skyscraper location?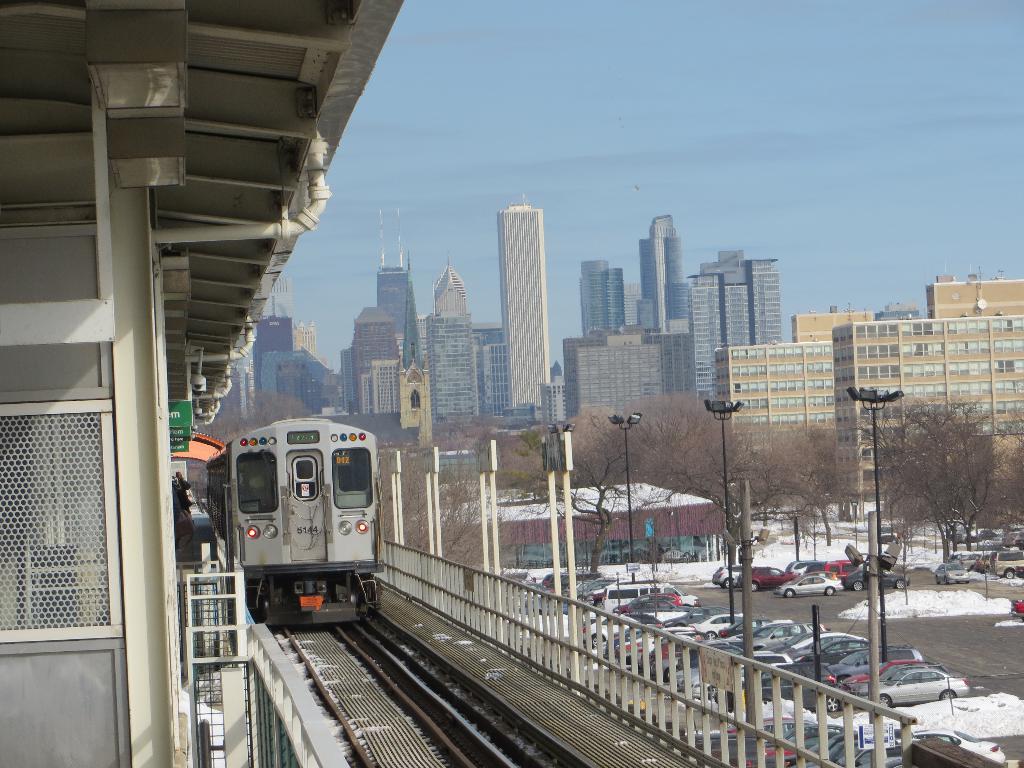
region(272, 341, 334, 417)
